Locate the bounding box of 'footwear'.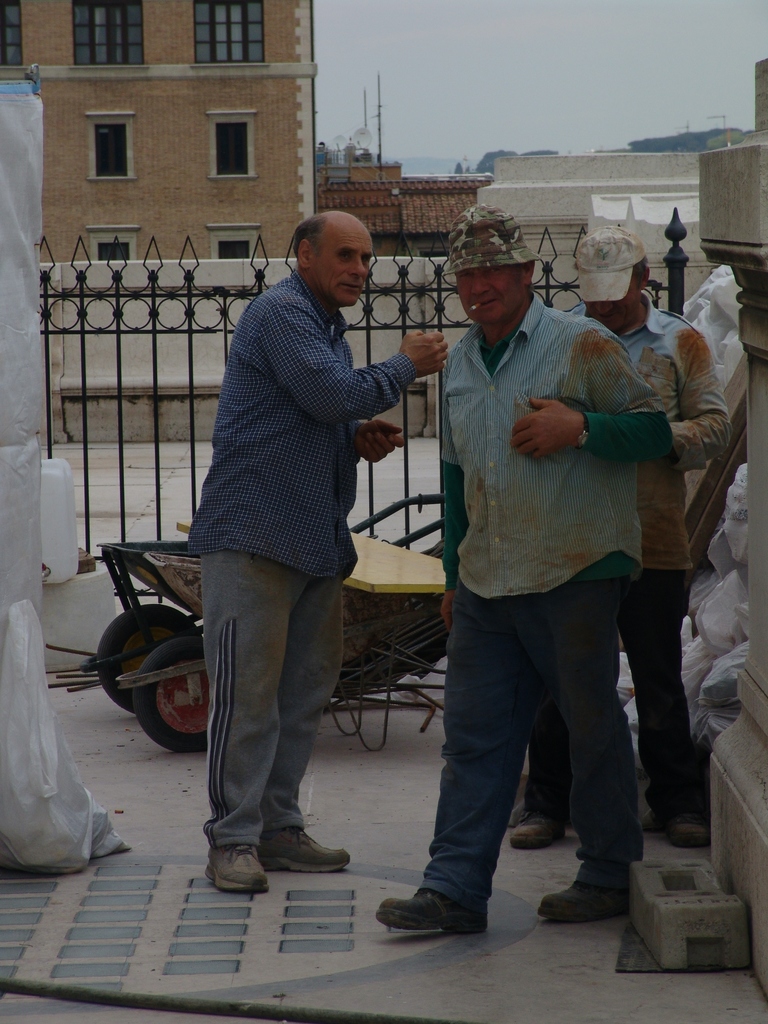
Bounding box: [511, 813, 573, 843].
